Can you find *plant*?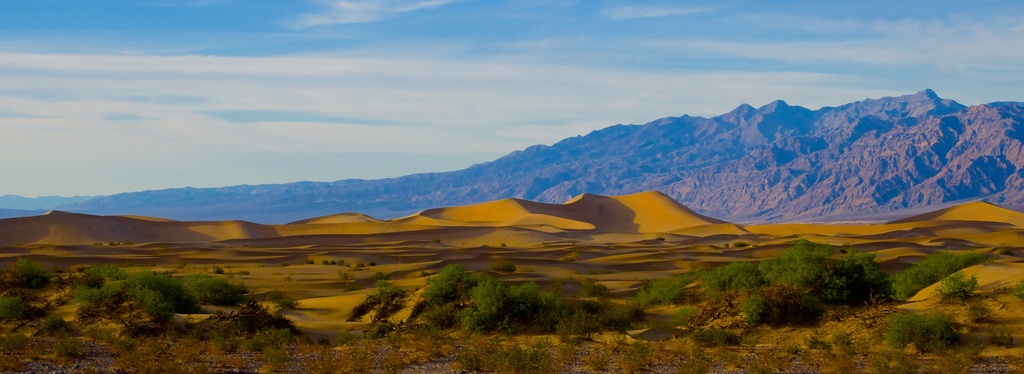
Yes, bounding box: 535 289 561 315.
